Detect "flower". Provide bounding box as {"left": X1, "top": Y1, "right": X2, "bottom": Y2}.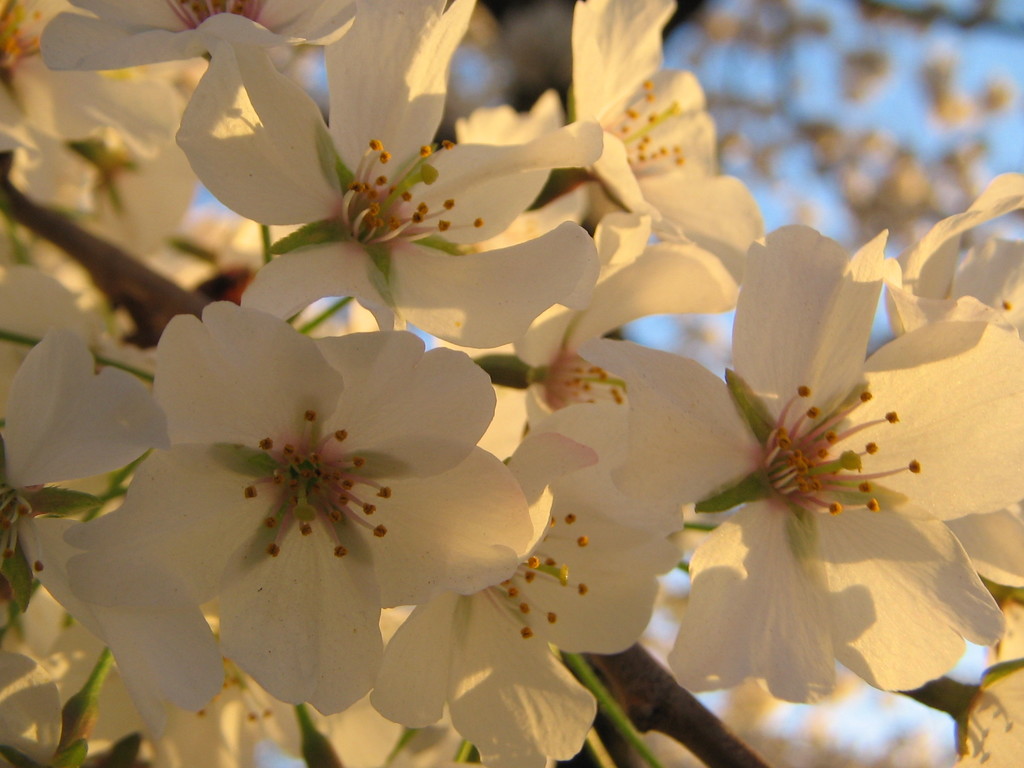
{"left": 131, "top": 303, "right": 529, "bottom": 698}.
